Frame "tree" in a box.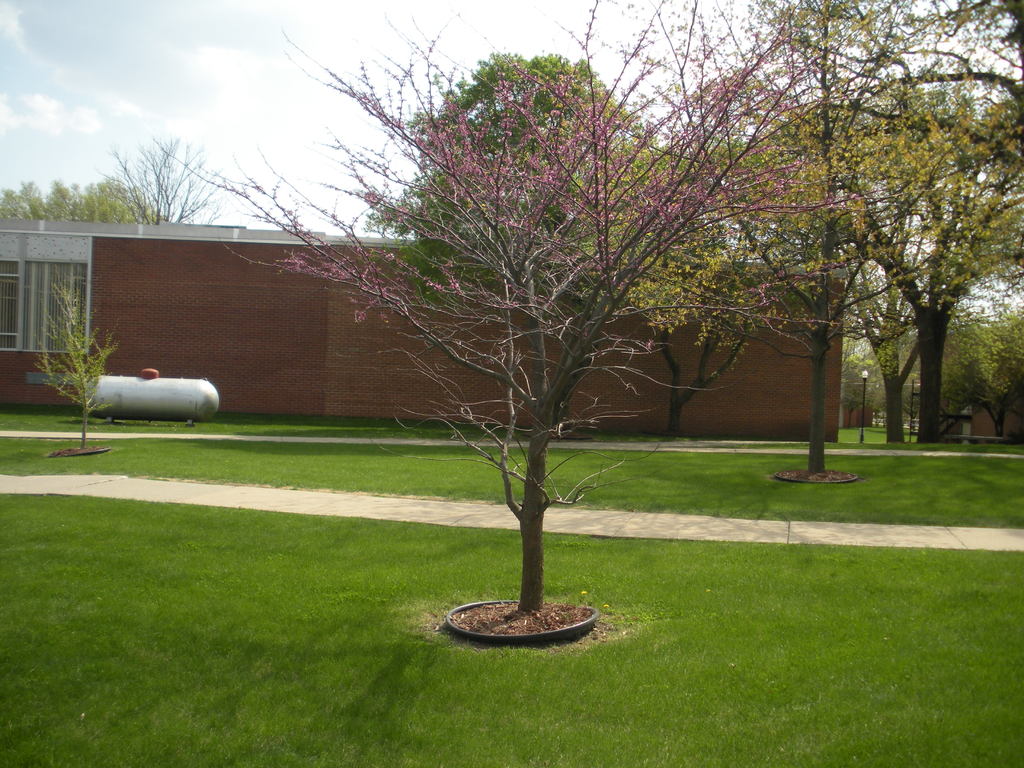
366/47/668/443.
